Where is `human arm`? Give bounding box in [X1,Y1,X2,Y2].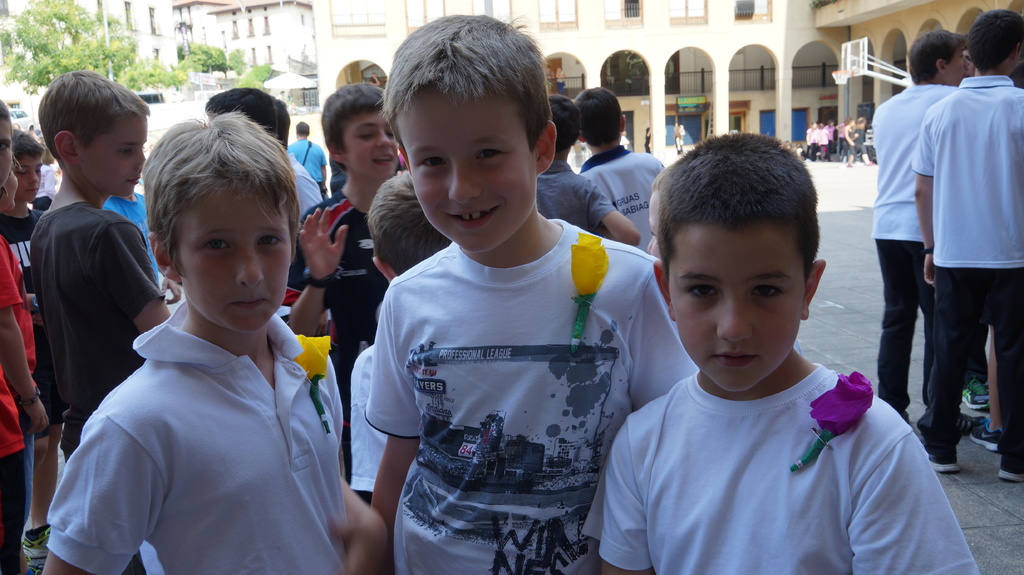
[628,261,701,417].
